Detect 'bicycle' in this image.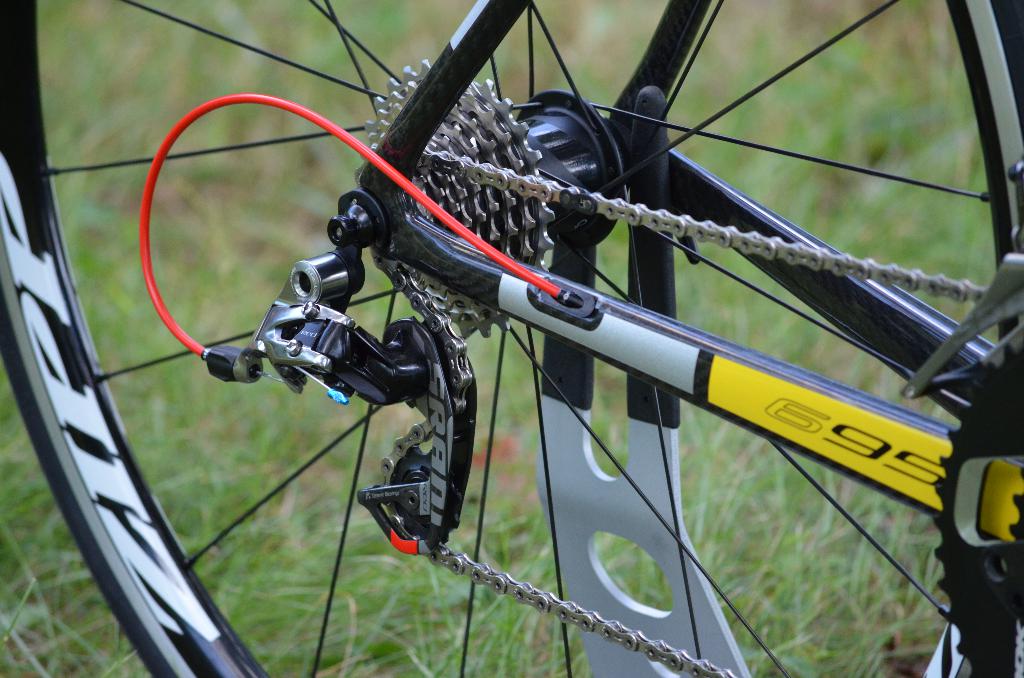
Detection: (left=54, top=5, right=940, bottom=677).
